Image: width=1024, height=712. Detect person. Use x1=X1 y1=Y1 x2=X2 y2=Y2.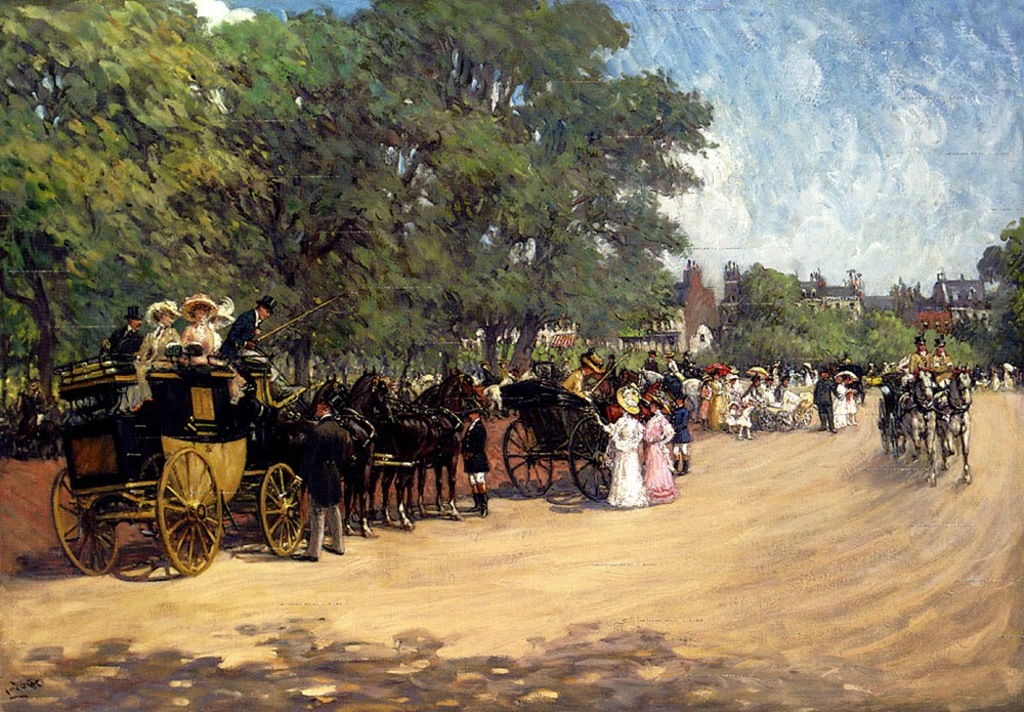
x1=642 y1=348 x2=656 y2=371.
